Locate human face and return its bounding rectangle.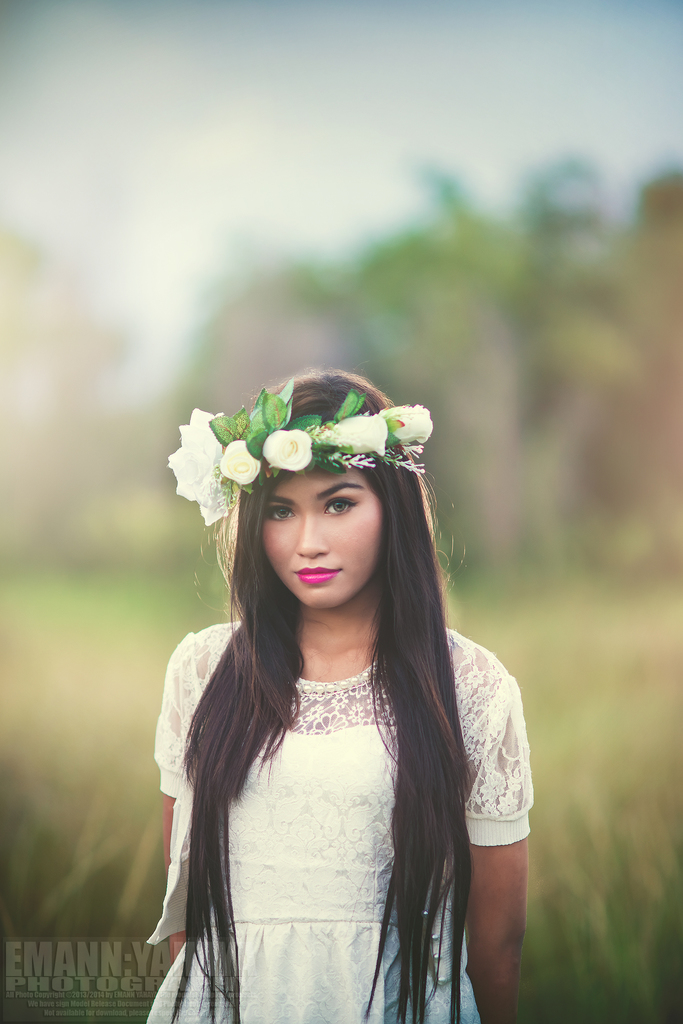
(258,469,383,606).
